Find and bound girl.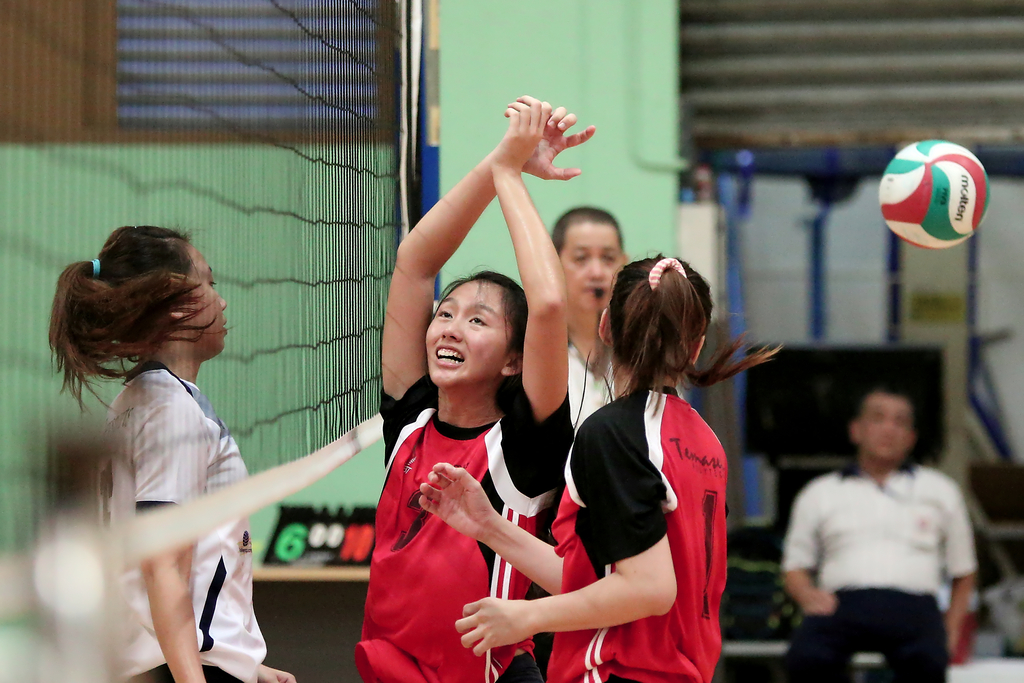
Bound: (50,224,303,682).
